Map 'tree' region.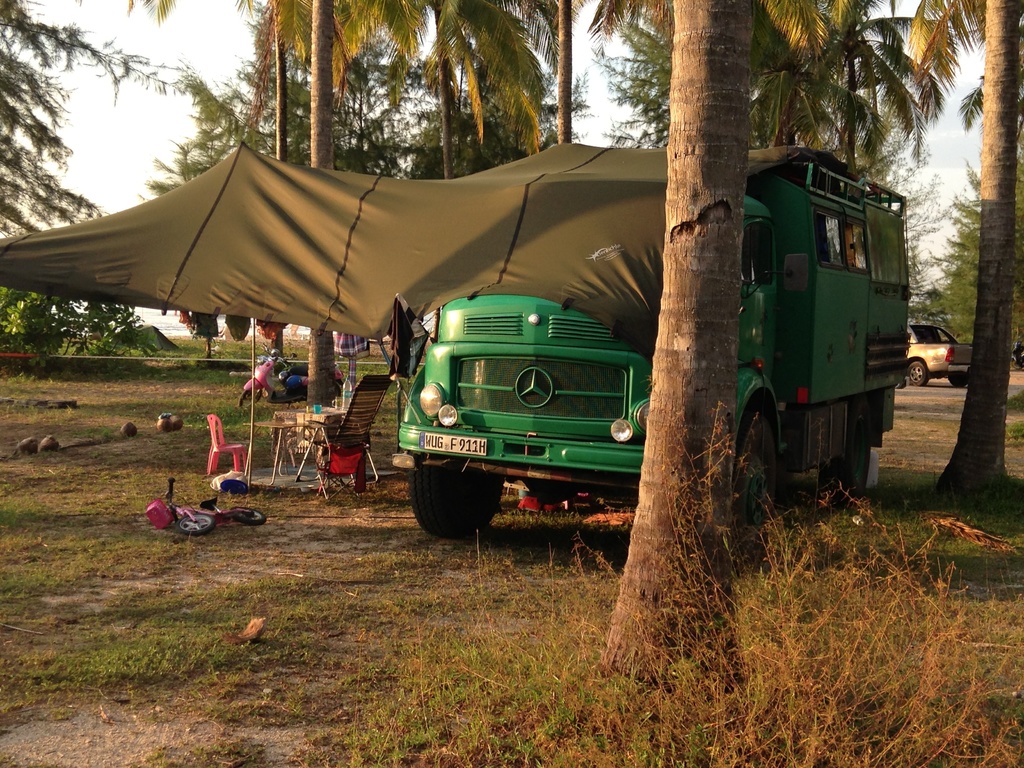
Mapped to bbox=(911, 182, 1006, 362).
